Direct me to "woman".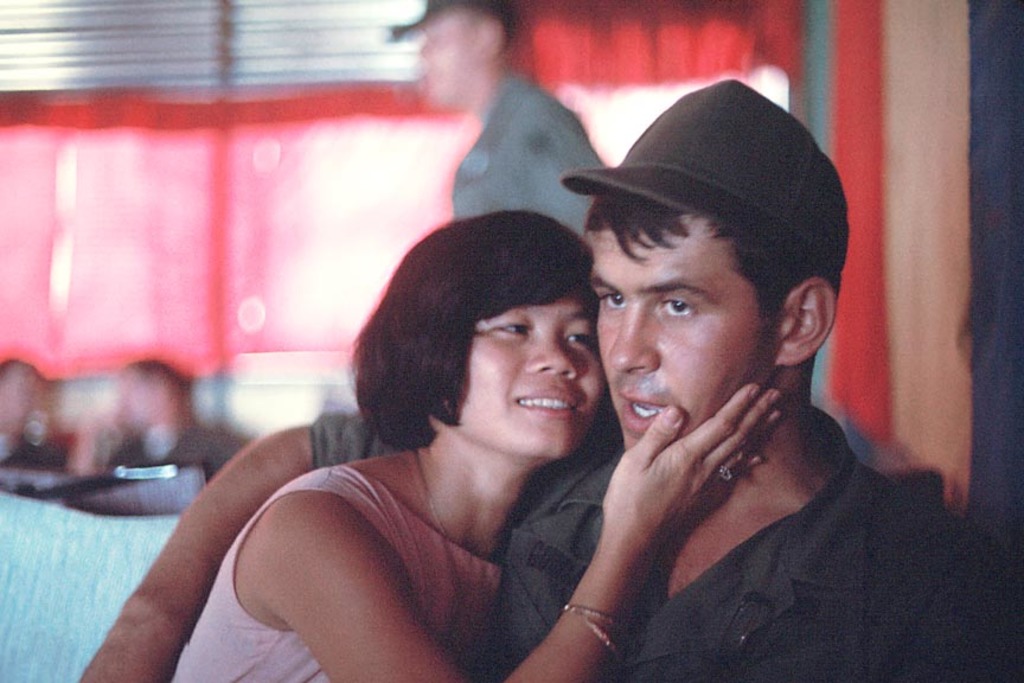
Direction: x1=186 y1=172 x2=689 y2=672.
